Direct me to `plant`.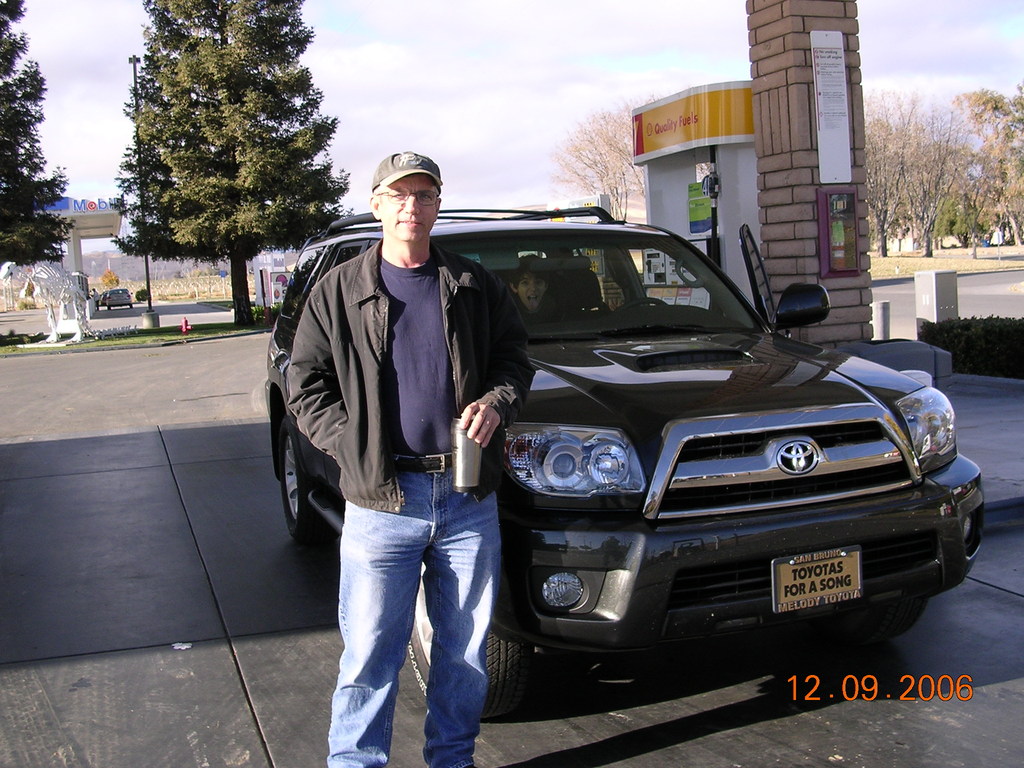
Direction: pyautogui.locateOnScreen(0, 328, 275, 352).
